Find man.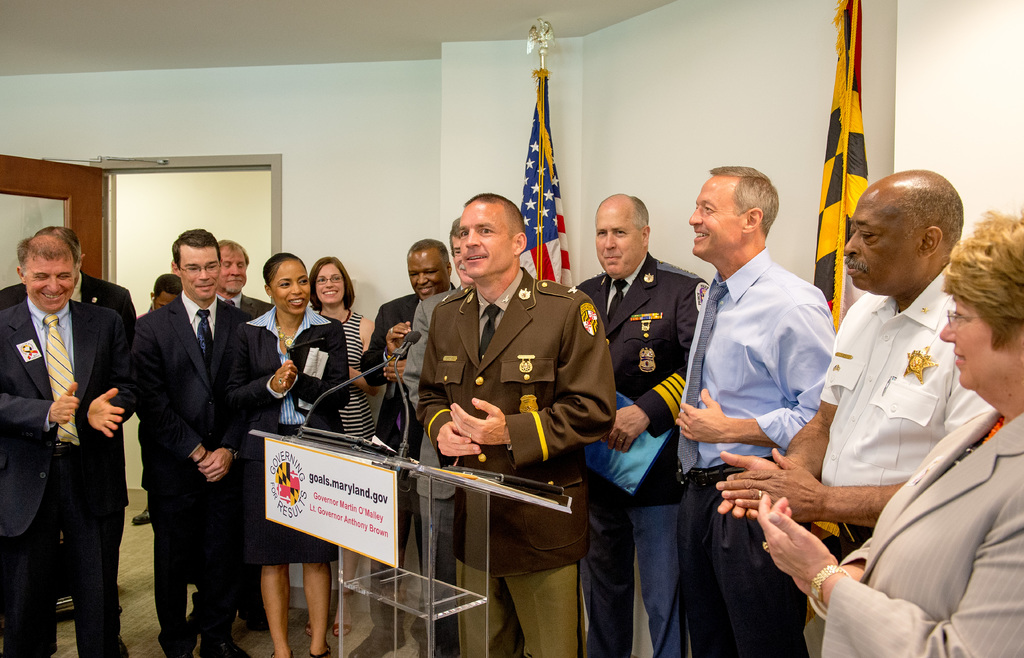
209,234,273,318.
